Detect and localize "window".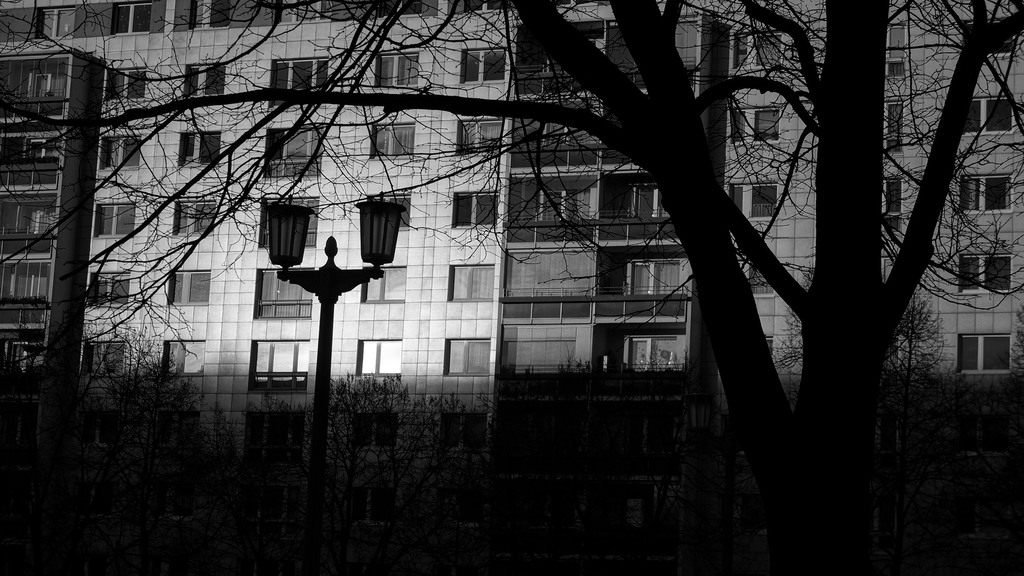
Localized at (36,4,74,38).
